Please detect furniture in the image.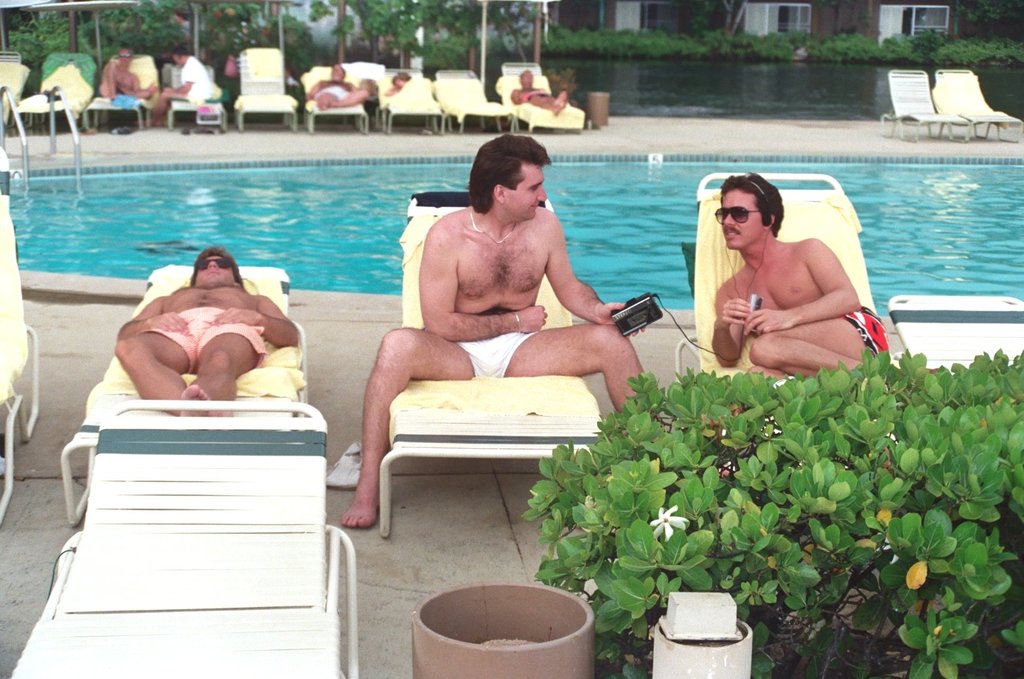
[left=60, top=261, right=307, bottom=523].
